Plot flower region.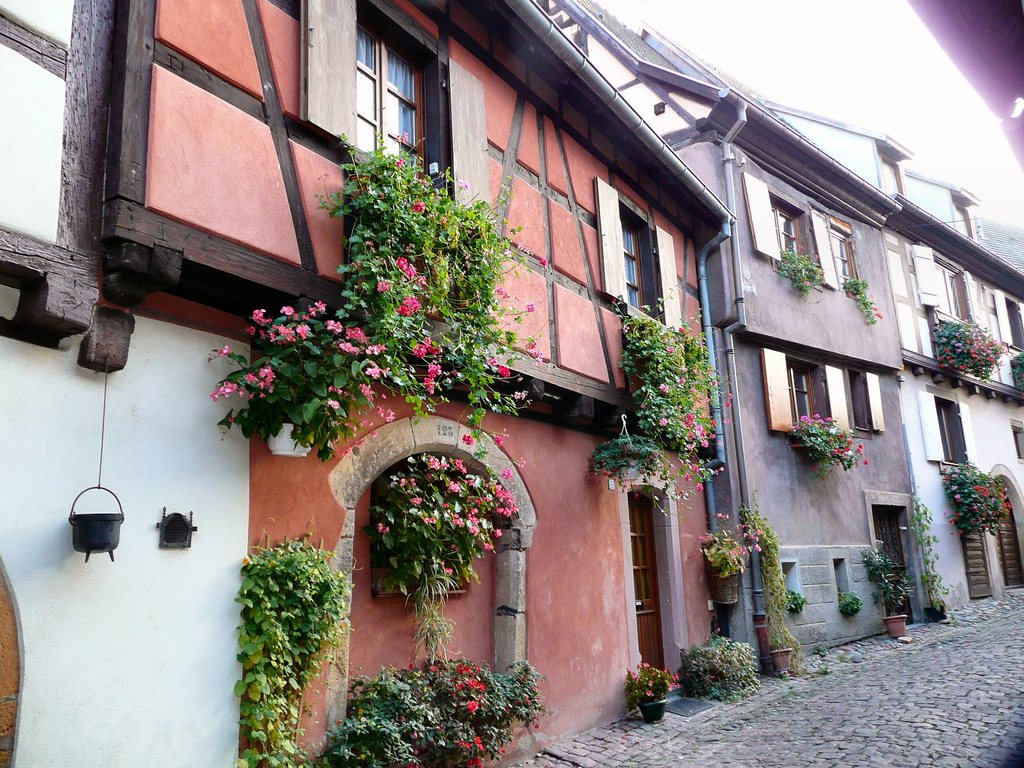
Plotted at [x1=727, y1=389, x2=737, y2=400].
